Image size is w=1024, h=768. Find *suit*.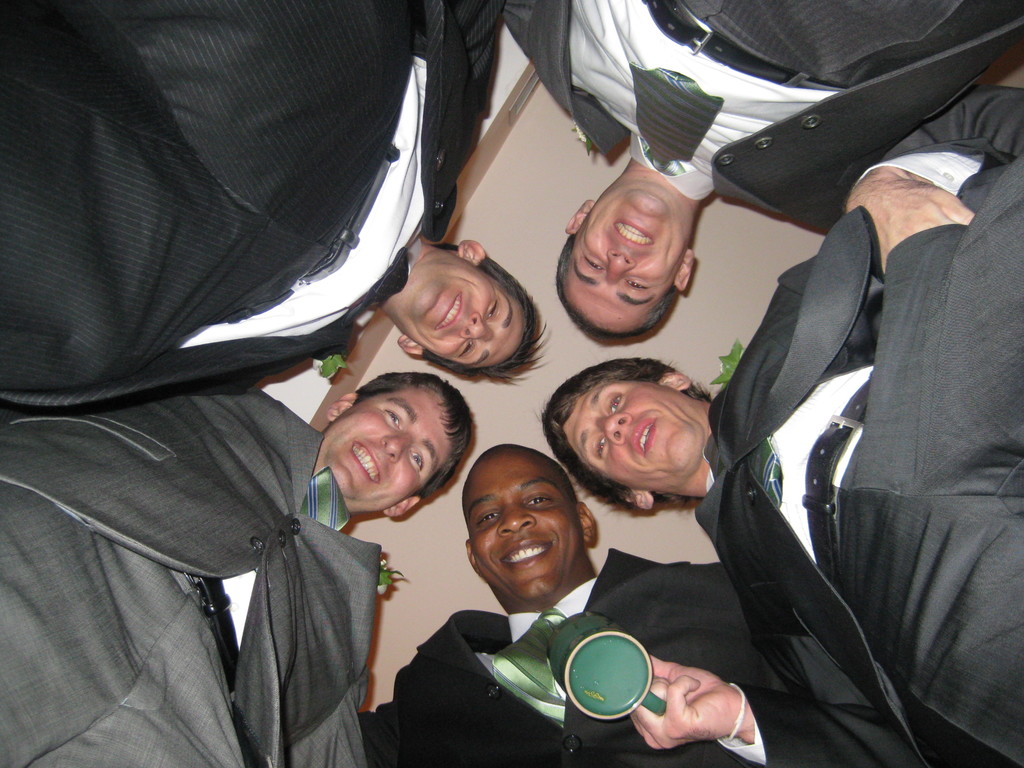
Rect(0, 380, 369, 767).
